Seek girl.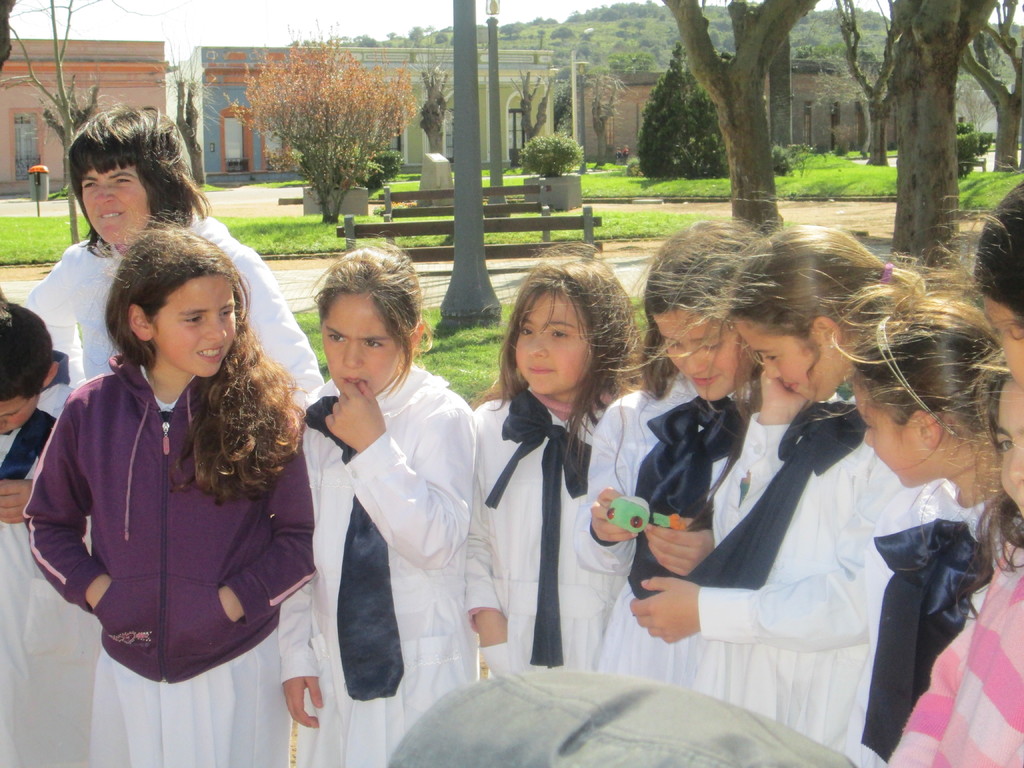
box(278, 233, 479, 767).
